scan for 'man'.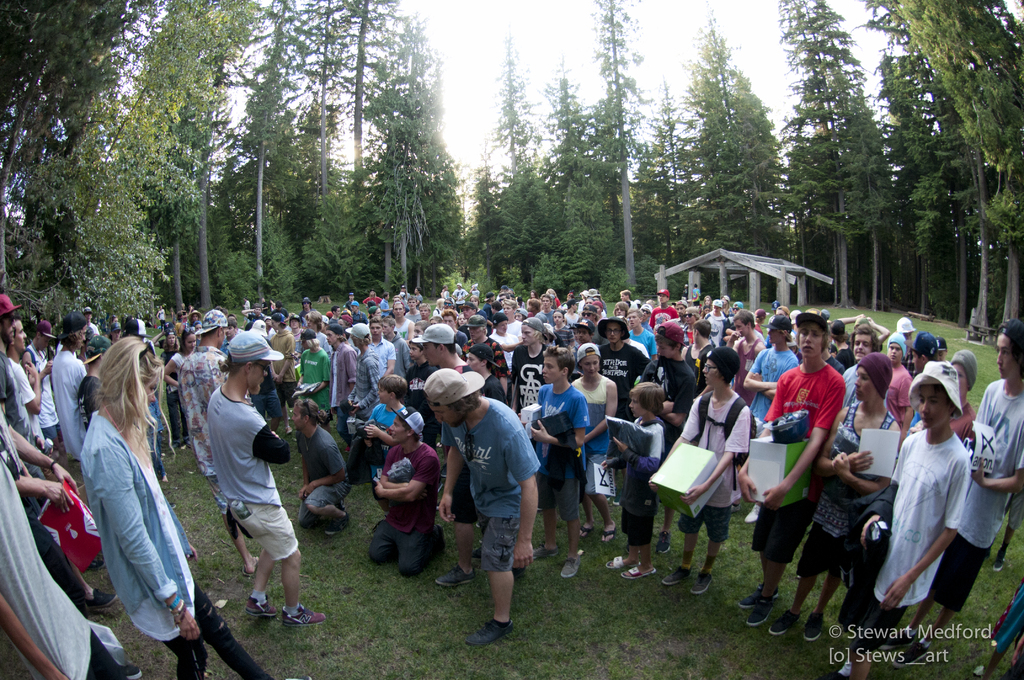
Scan result: (419, 367, 540, 645).
